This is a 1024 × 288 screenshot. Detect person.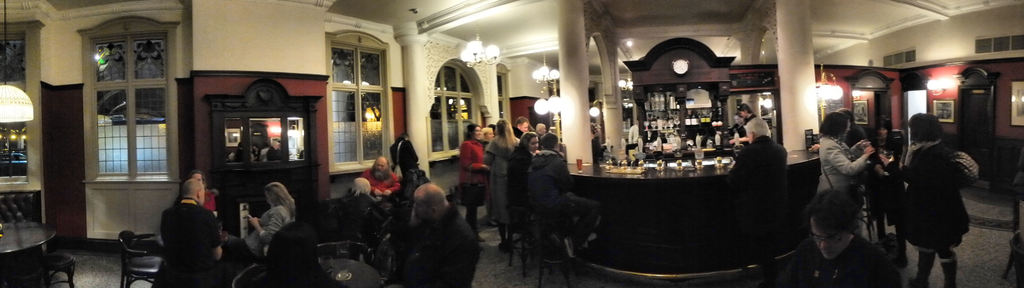
x1=176, y1=170, x2=218, y2=215.
